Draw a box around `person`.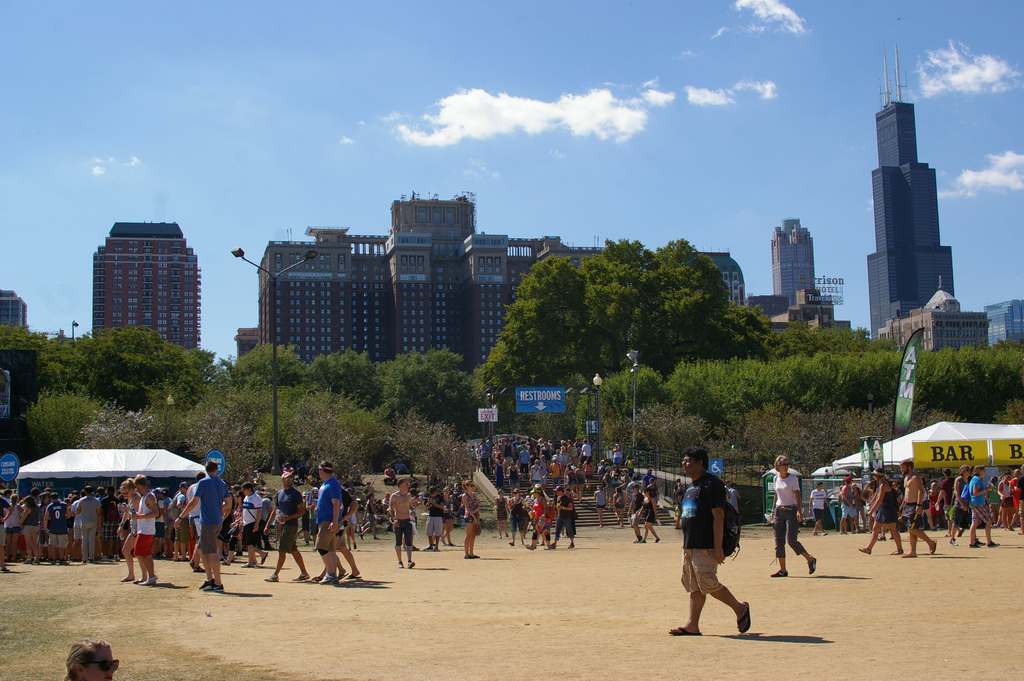
769/450/817/585.
